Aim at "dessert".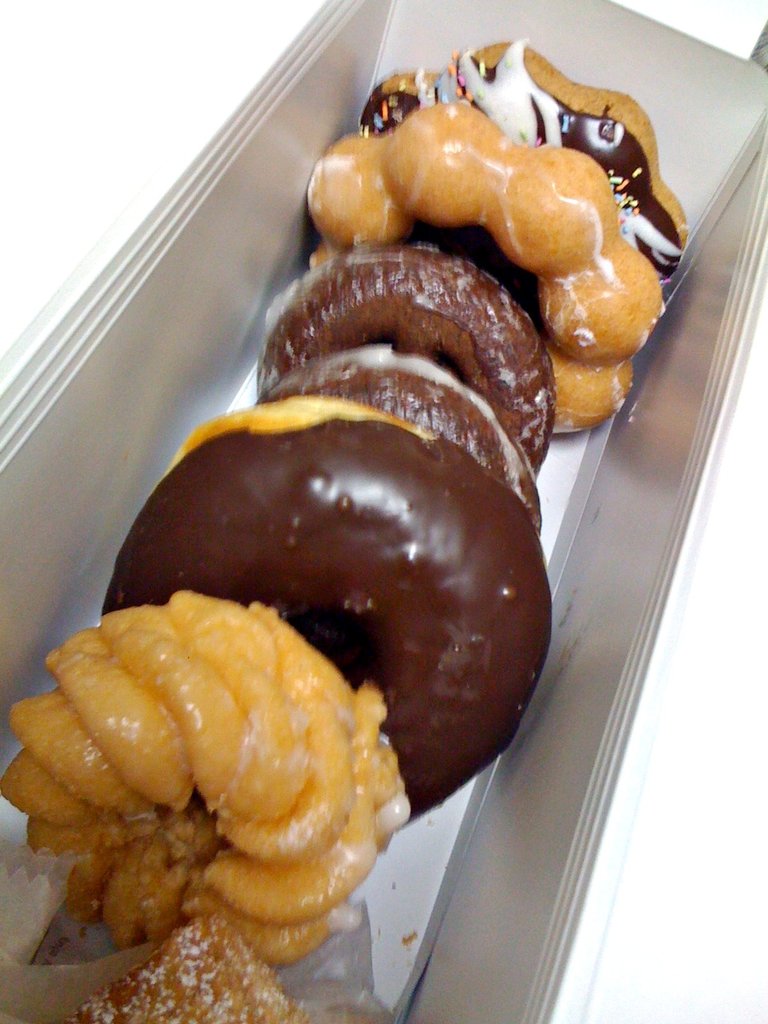
Aimed at <box>265,246,552,476</box>.
